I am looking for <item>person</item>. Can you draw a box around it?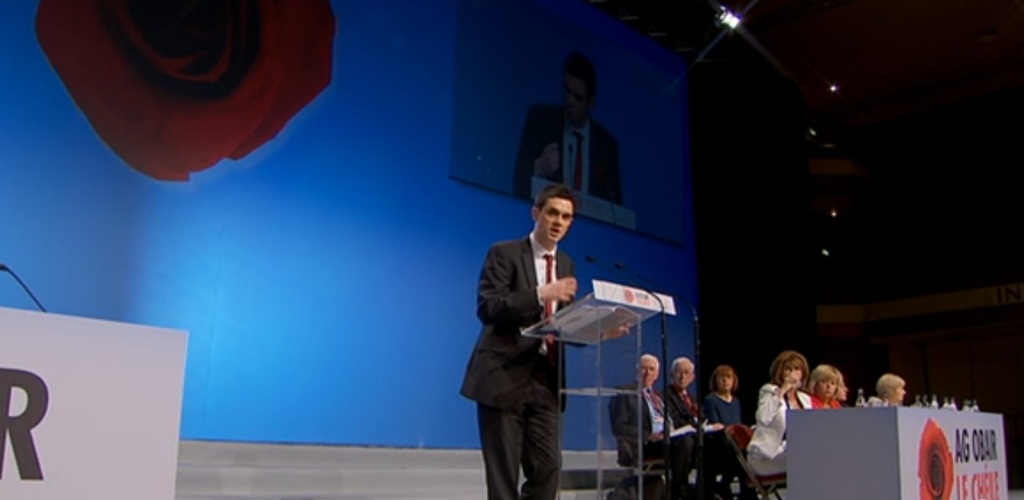
Sure, the bounding box is Rect(873, 371, 909, 409).
